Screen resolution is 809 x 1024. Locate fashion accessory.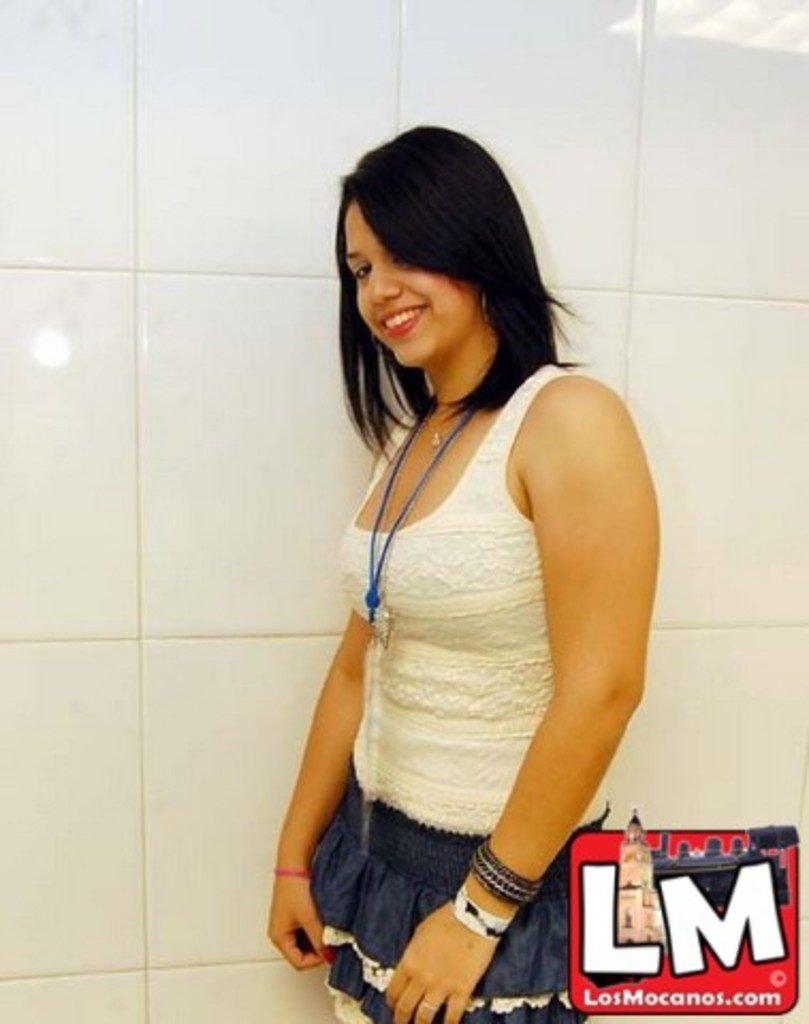
(442,875,514,945).
